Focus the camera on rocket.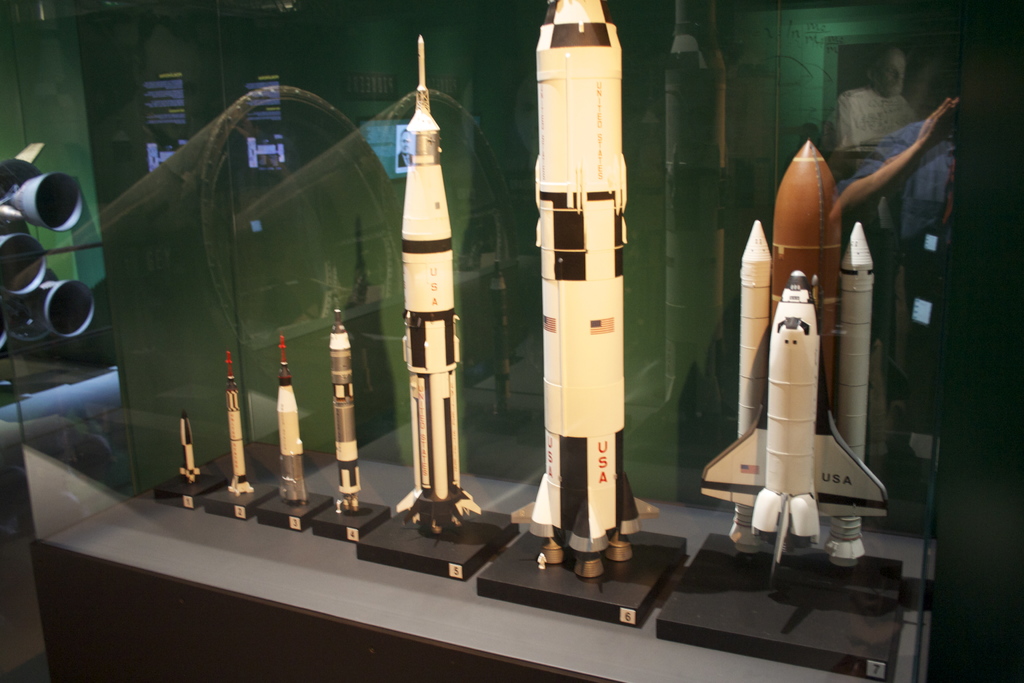
Focus region: box(529, 0, 624, 578).
